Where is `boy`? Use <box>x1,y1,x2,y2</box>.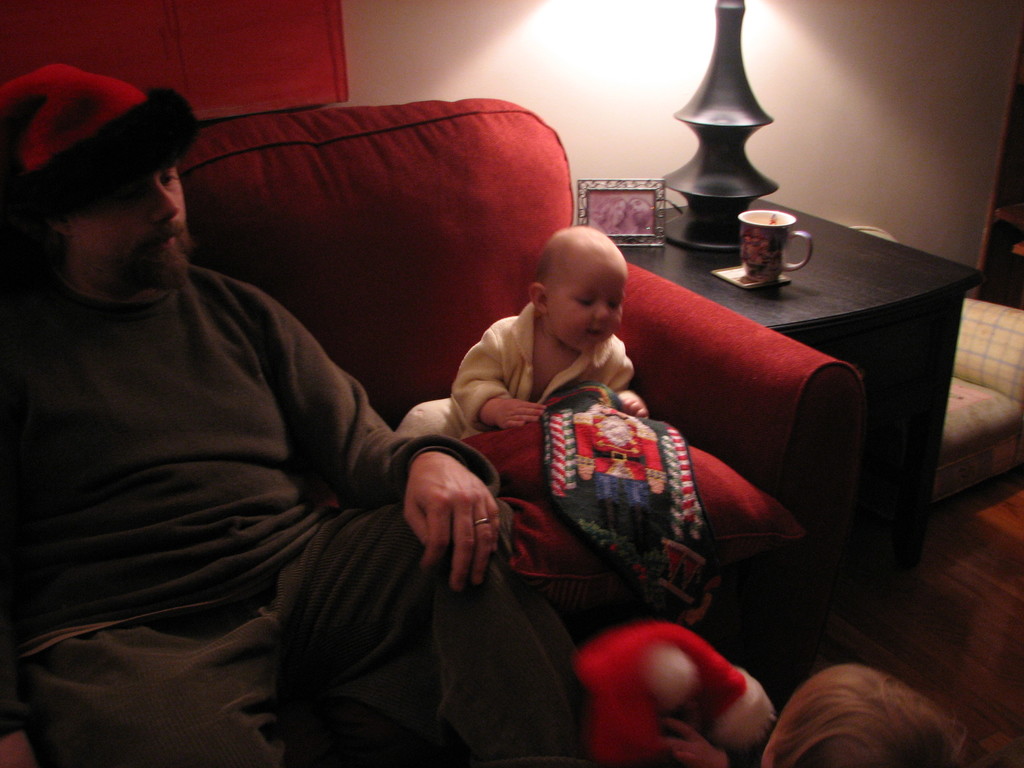
<box>573,620,968,767</box>.
